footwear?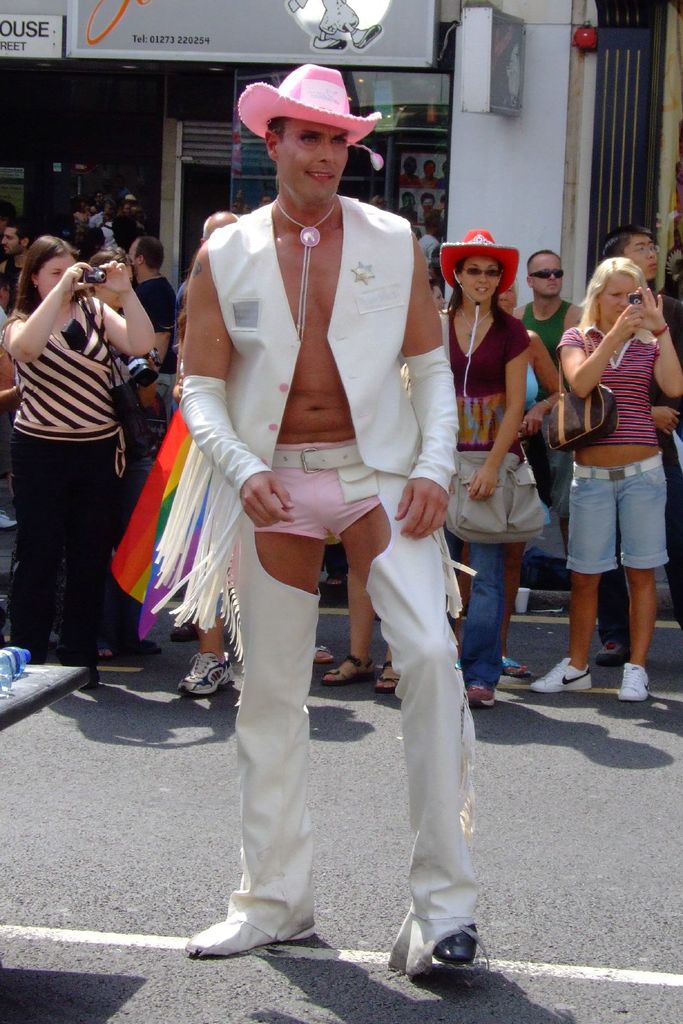
rect(394, 914, 490, 984)
